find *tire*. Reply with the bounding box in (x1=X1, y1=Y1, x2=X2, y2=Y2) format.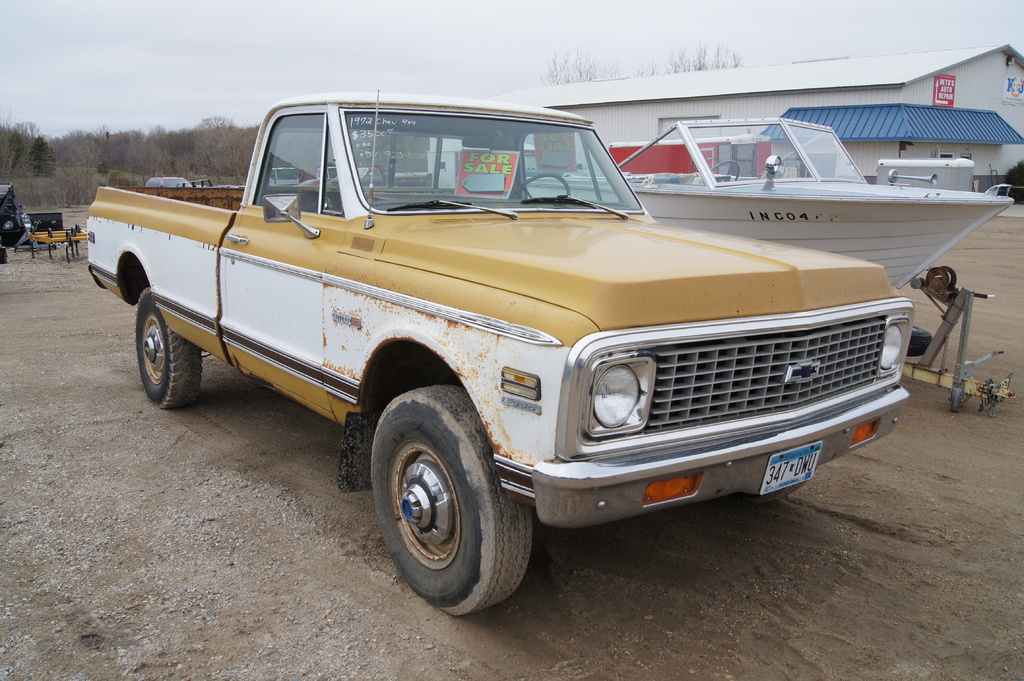
(x1=908, y1=324, x2=932, y2=357).
